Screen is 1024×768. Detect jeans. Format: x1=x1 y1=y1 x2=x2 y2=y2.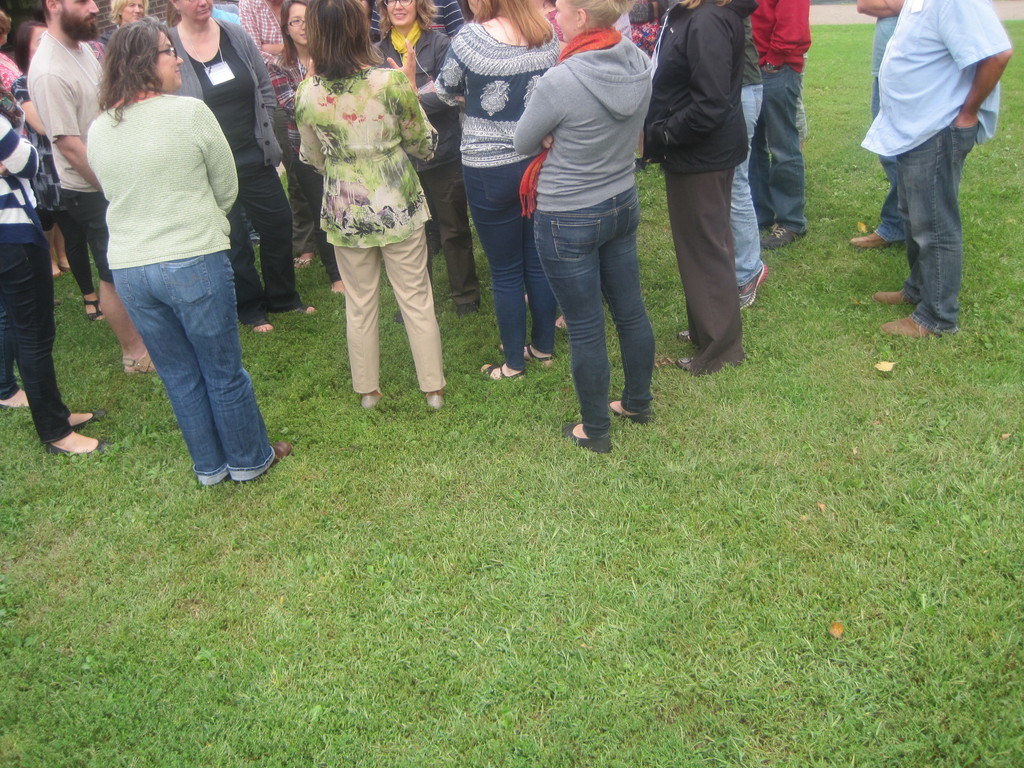
x1=0 y1=243 x2=68 y2=438.
